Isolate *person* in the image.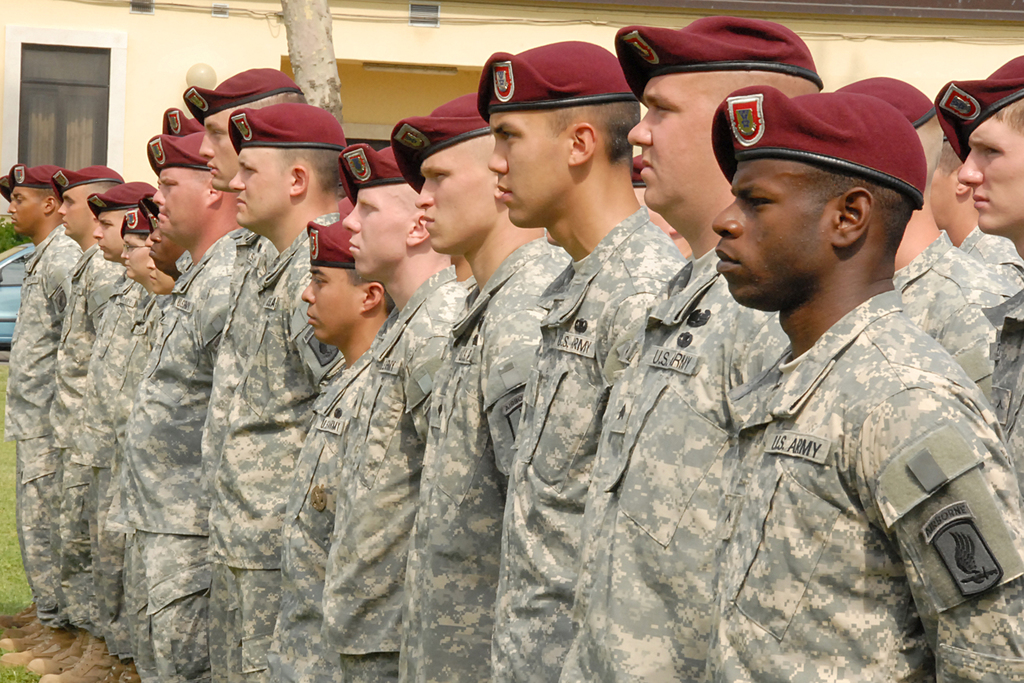
Isolated region: bbox=(10, 161, 86, 671).
